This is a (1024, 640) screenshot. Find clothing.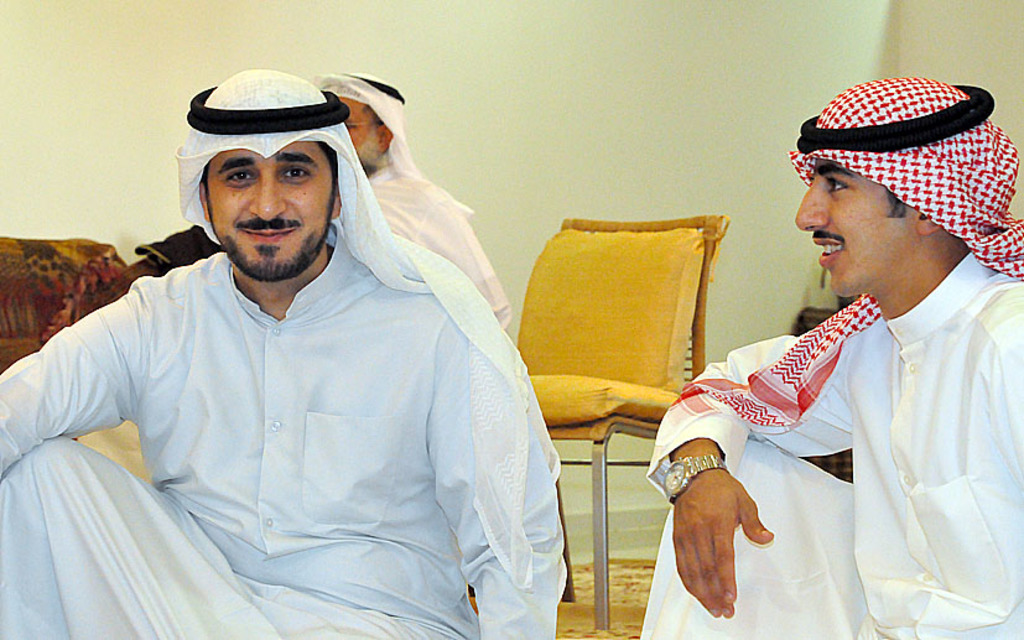
Bounding box: box=[627, 74, 1023, 639].
